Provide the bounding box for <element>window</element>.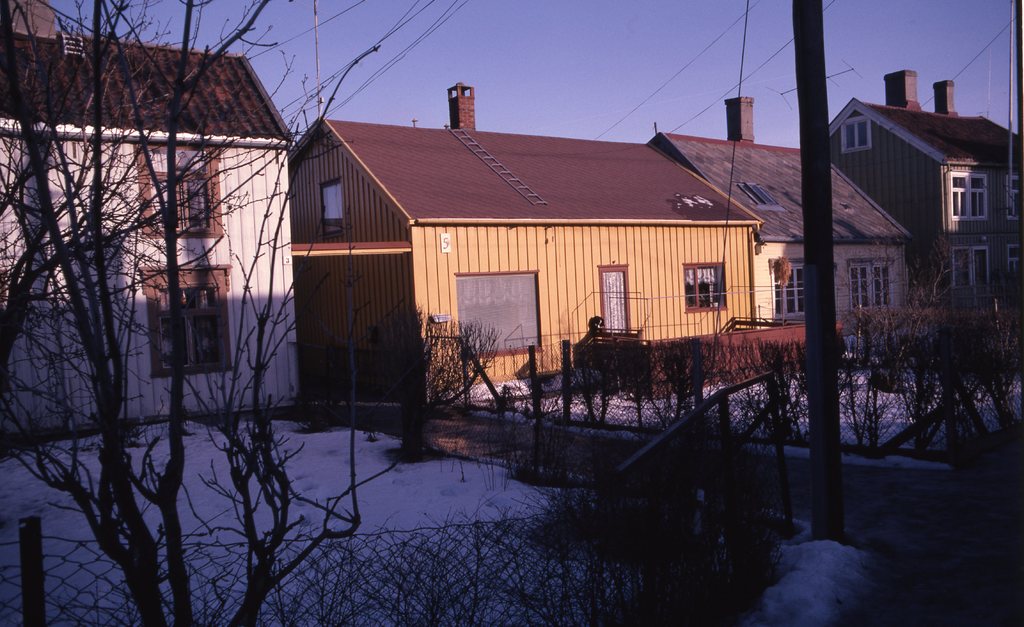
Rect(955, 245, 991, 313).
